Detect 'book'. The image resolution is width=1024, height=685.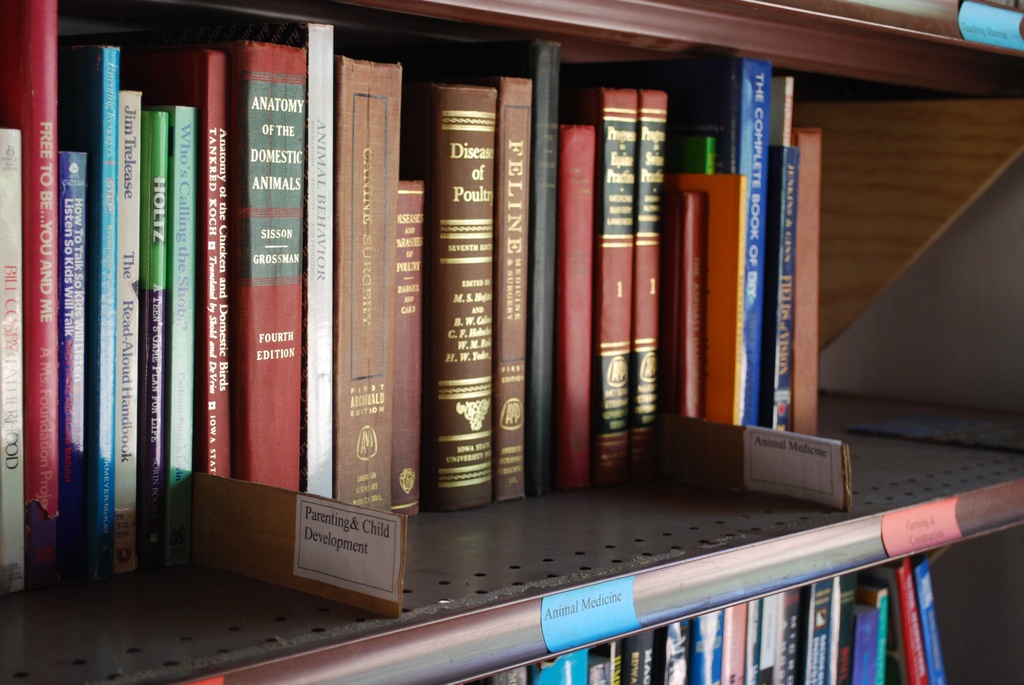
<region>772, 69, 791, 146</region>.
